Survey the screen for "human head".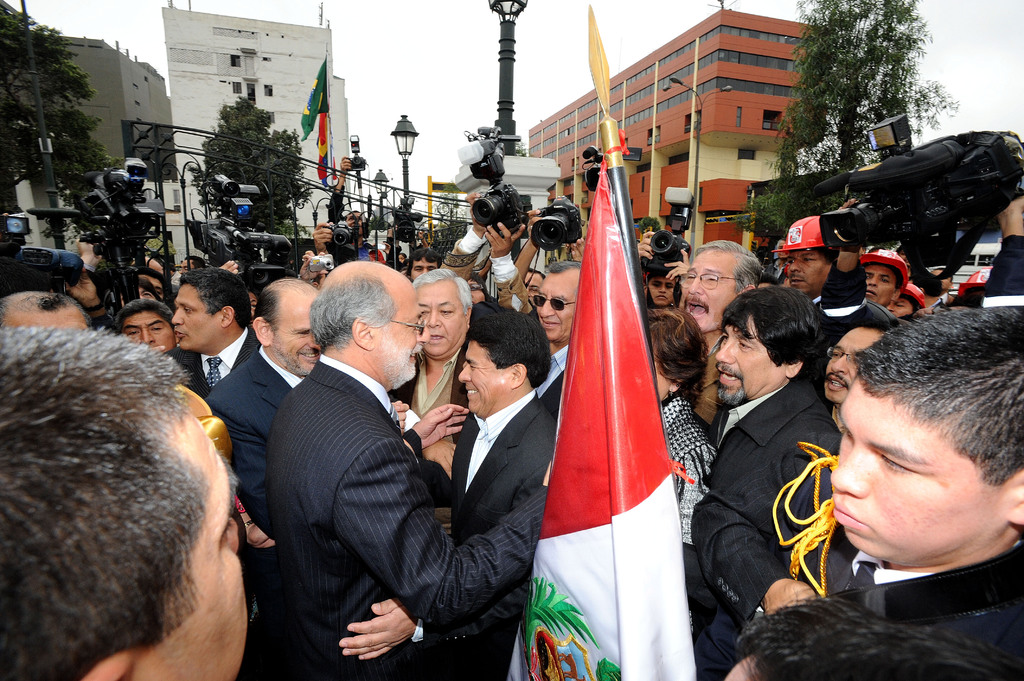
Survey found: (left=115, top=298, right=178, bottom=354).
